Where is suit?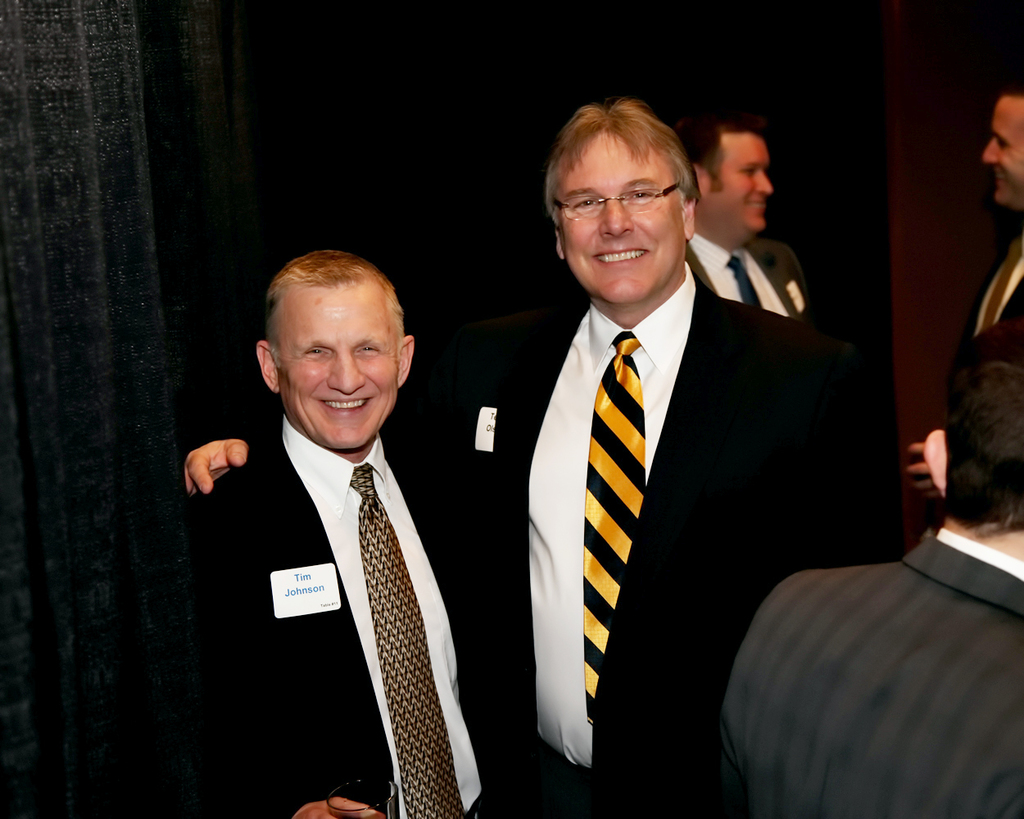
<bbox>716, 527, 1023, 818</bbox>.
